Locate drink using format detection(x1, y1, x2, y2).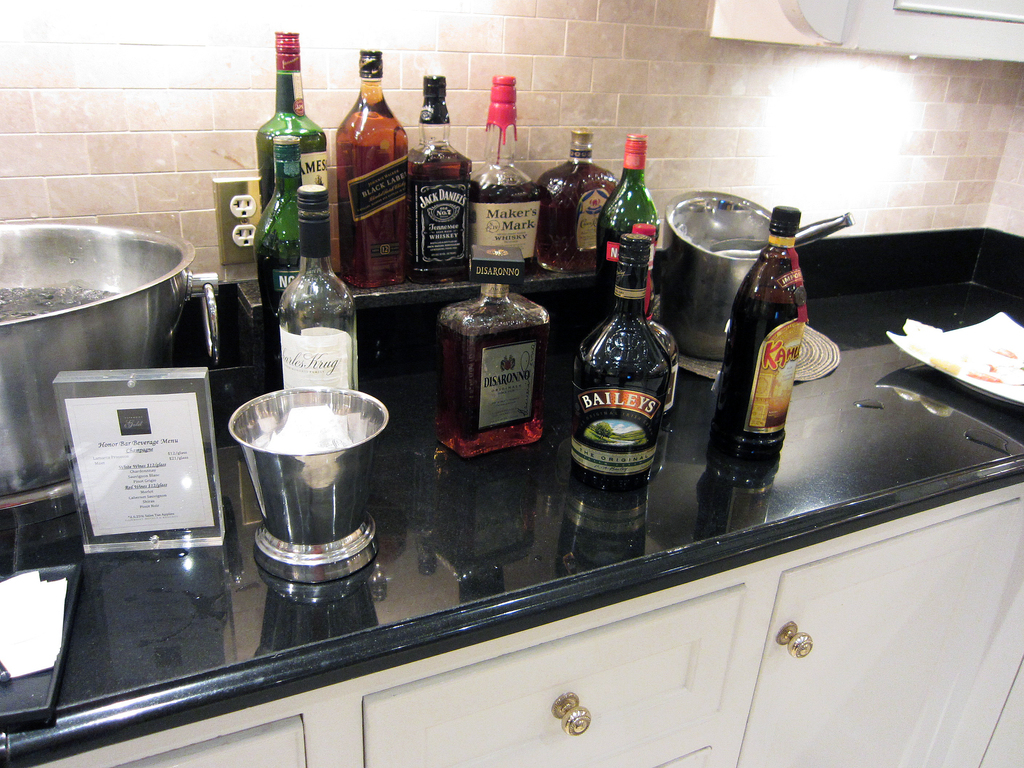
detection(569, 232, 672, 507).
